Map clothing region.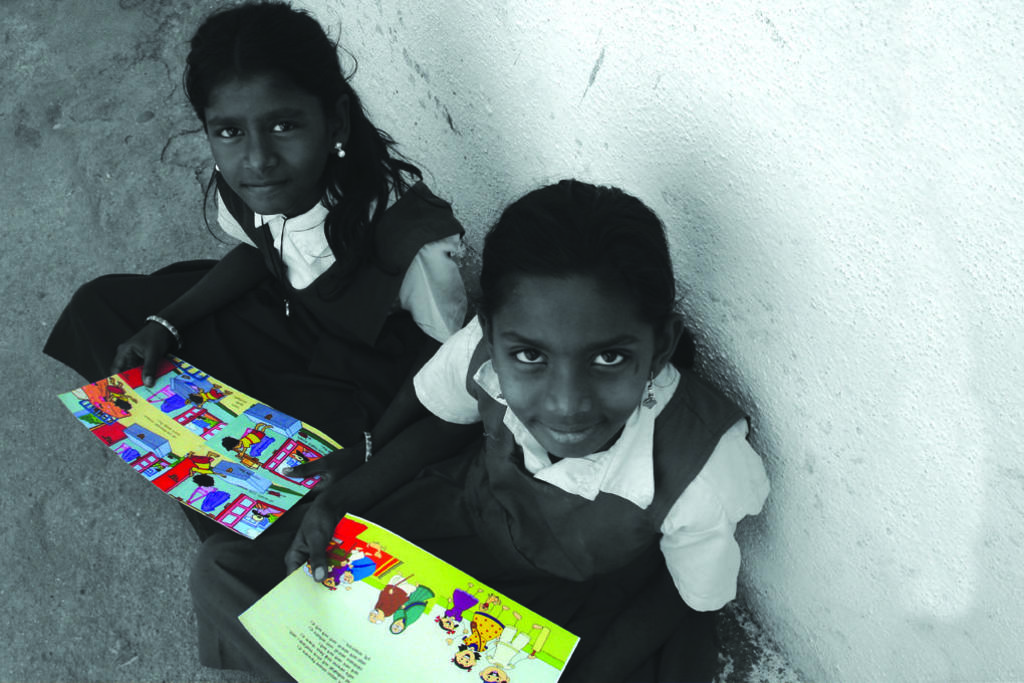
Mapped to (234,422,275,456).
